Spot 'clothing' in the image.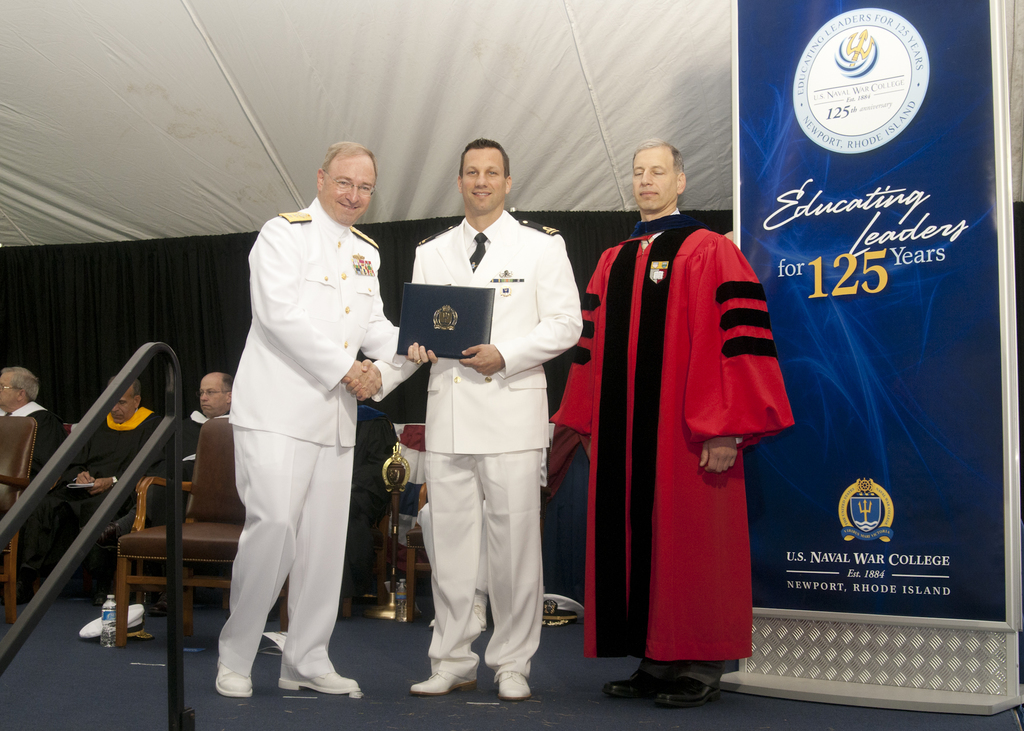
'clothing' found at (0, 398, 52, 527).
